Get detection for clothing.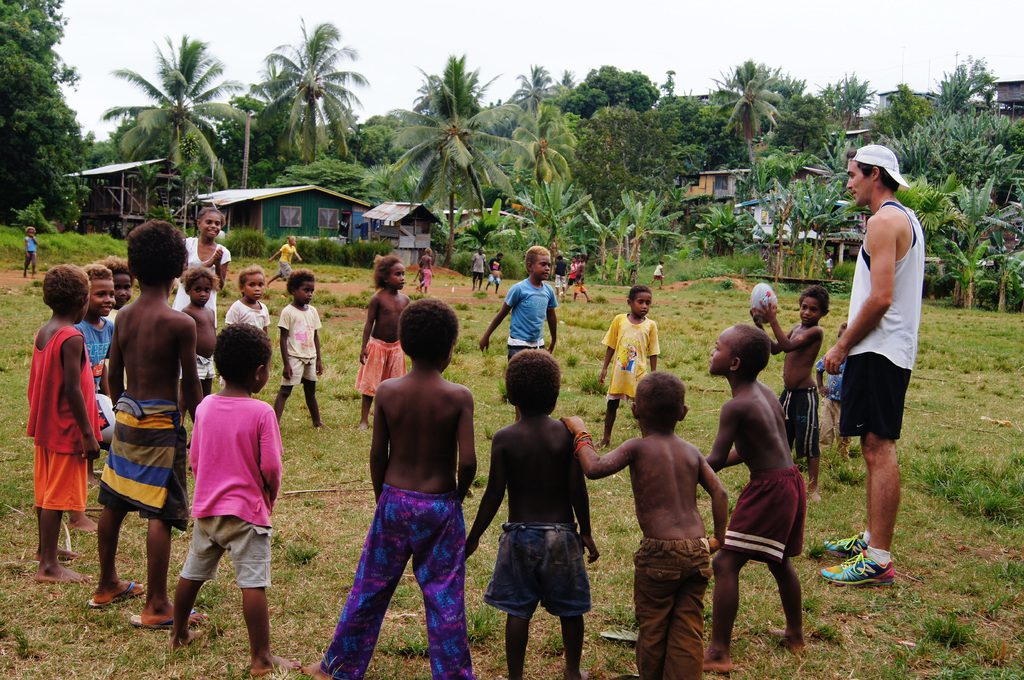
Detection: <box>20,334,102,519</box>.
